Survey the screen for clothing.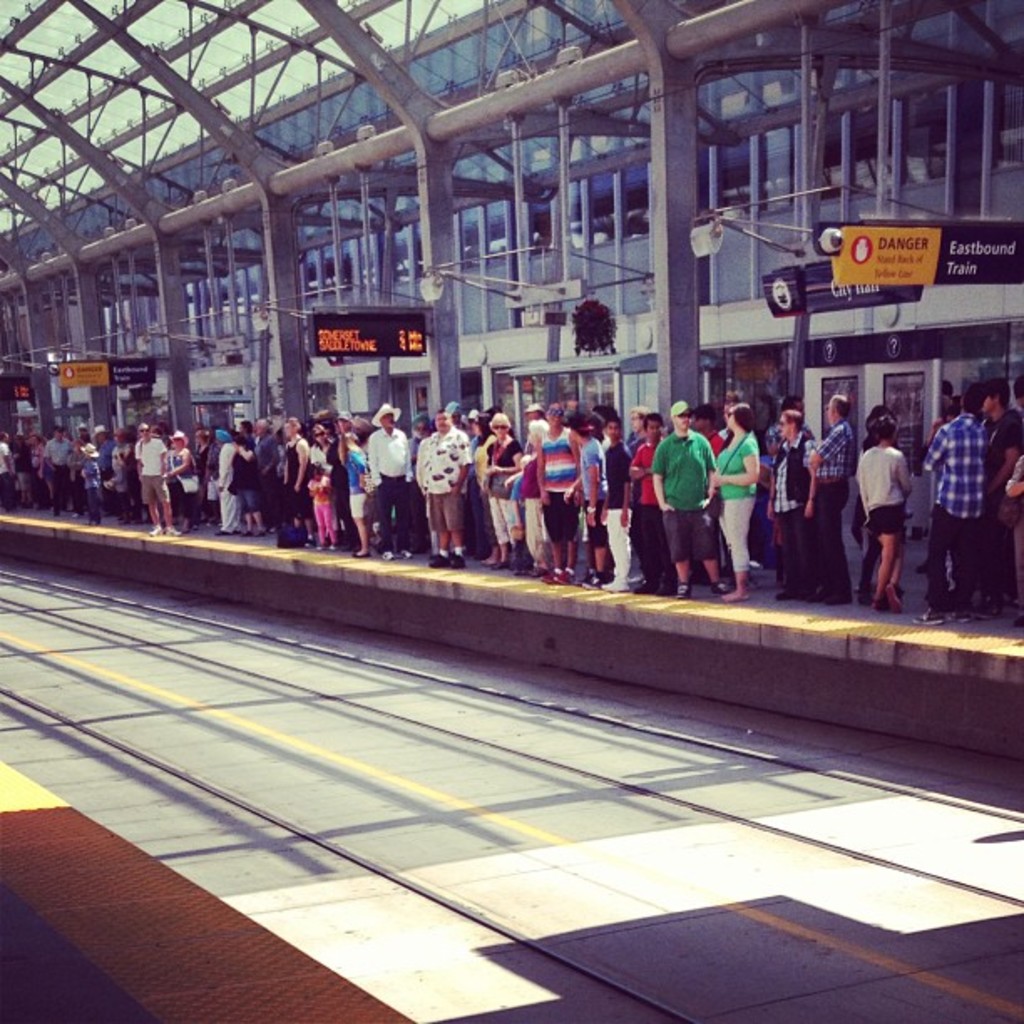
Survey found: x1=243, y1=448, x2=258, y2=514.
